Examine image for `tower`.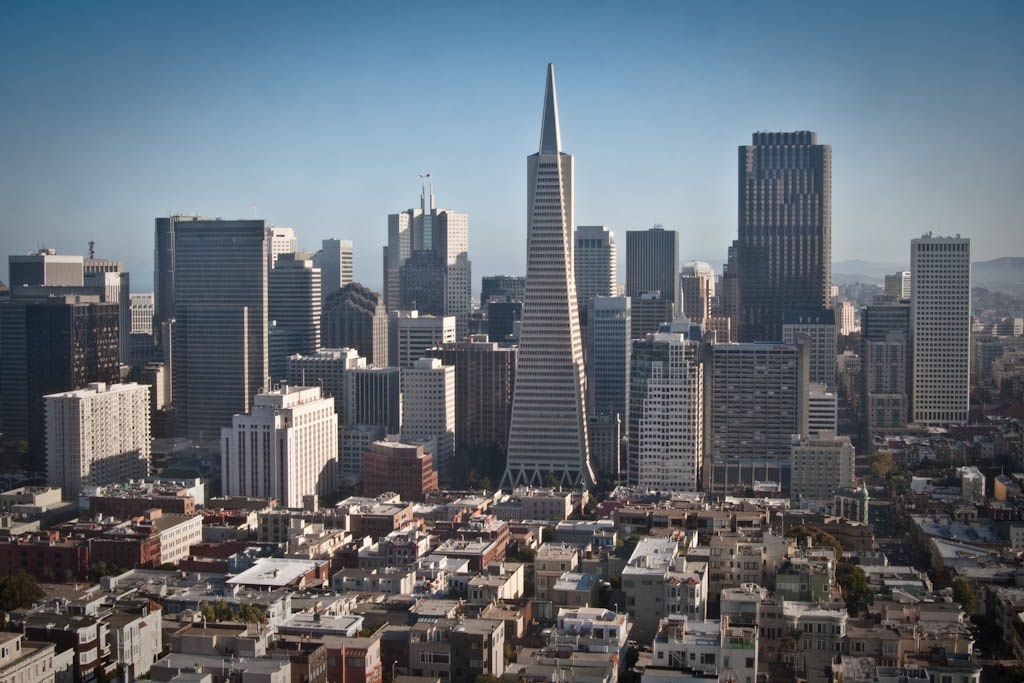
Examination result: 495 40 623 498.
